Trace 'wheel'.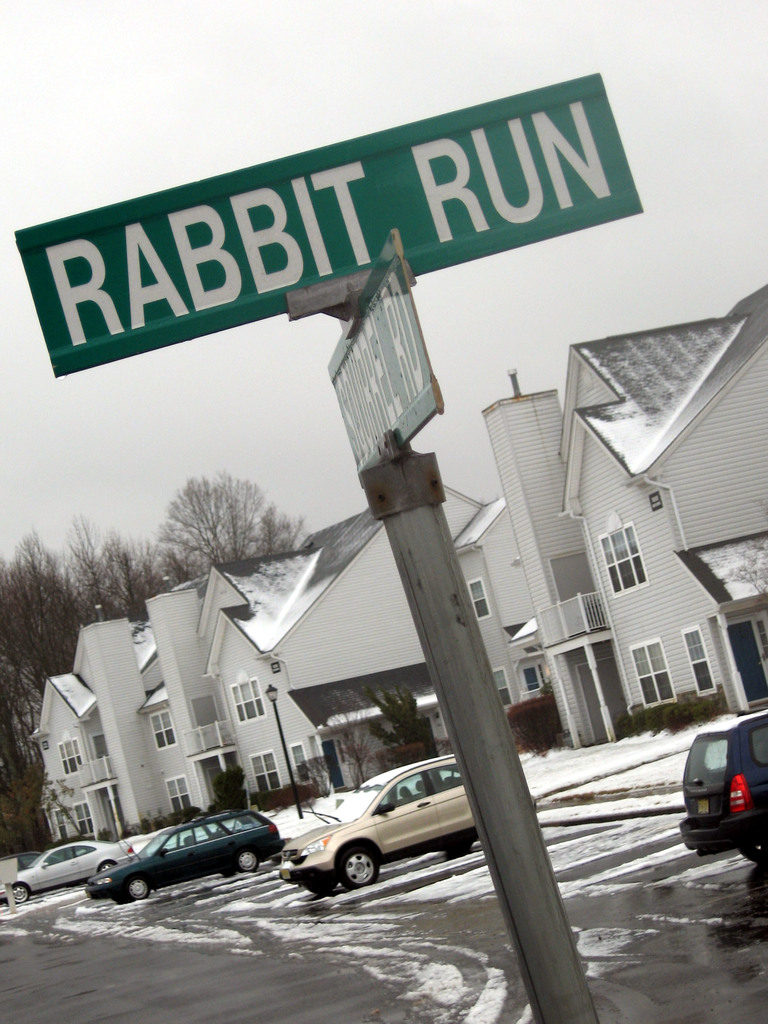
Traced to 238:851:259:870.
